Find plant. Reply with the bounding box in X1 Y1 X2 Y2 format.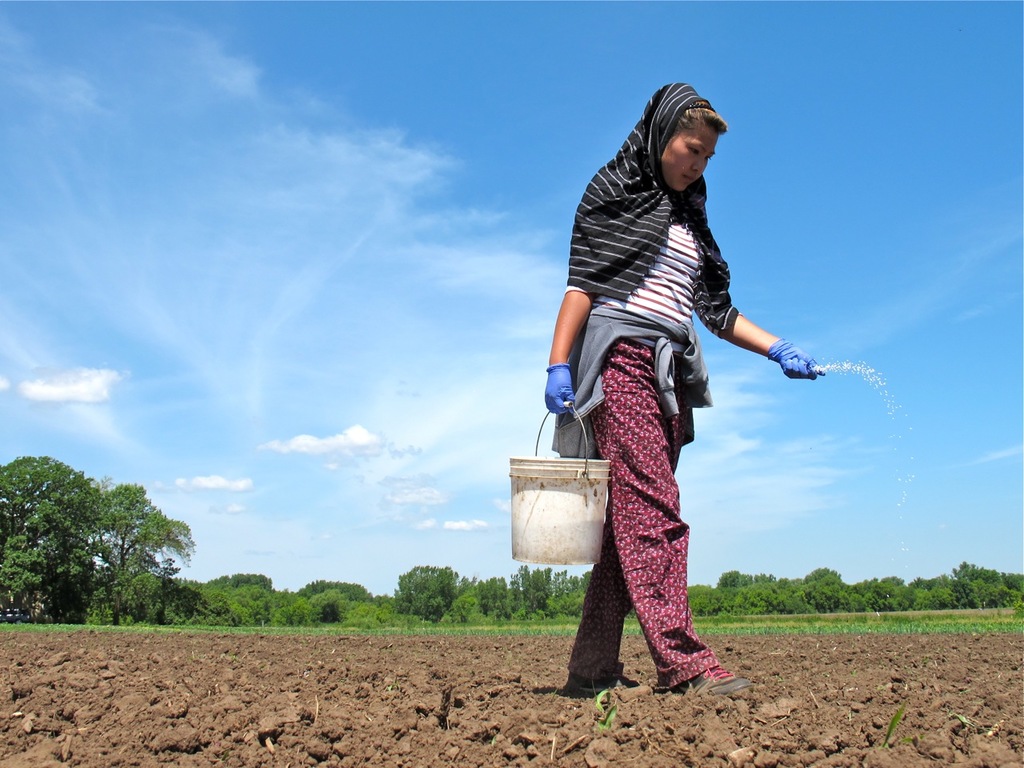
597 677 621 738.
